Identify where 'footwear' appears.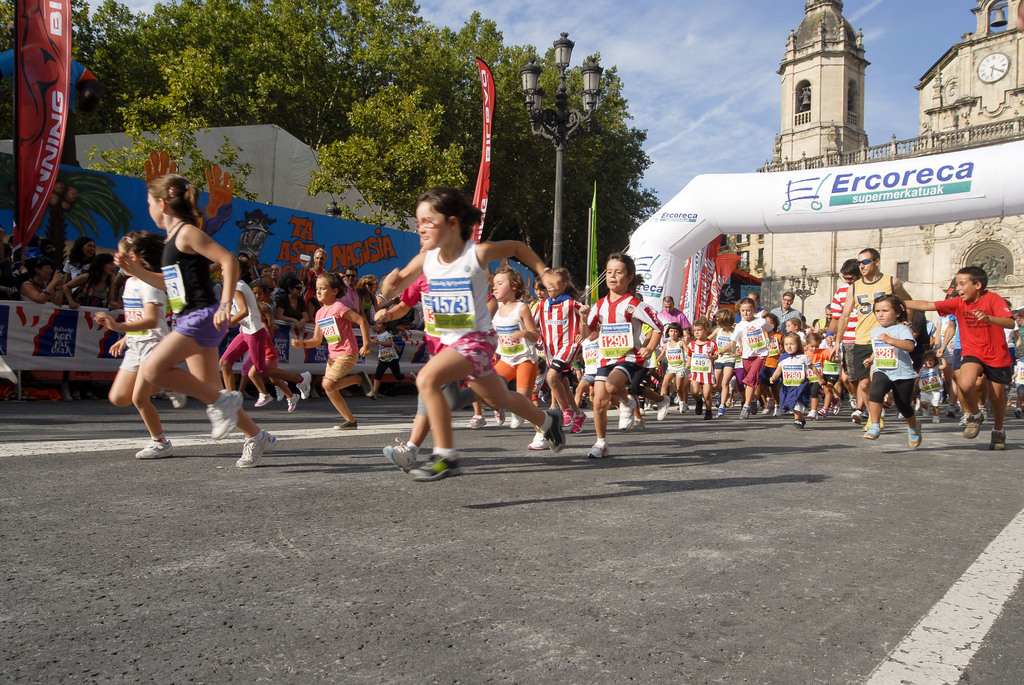
Appears at 255,390,271,405.
